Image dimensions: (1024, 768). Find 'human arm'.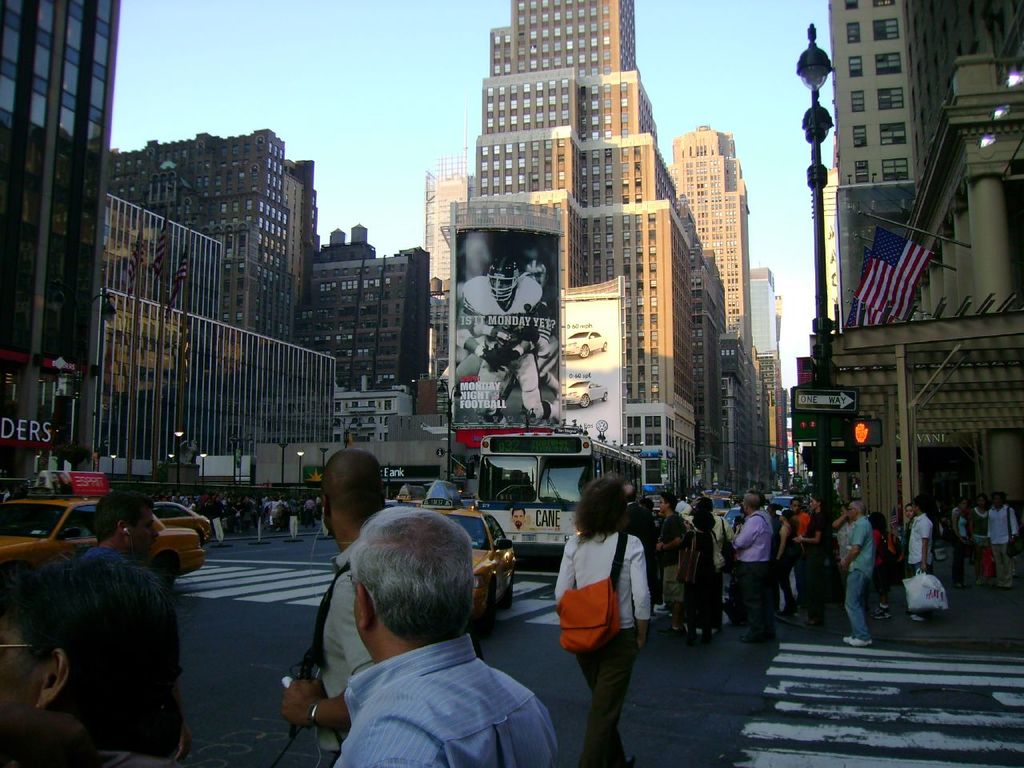
crop(280, 577, 376, 734).
